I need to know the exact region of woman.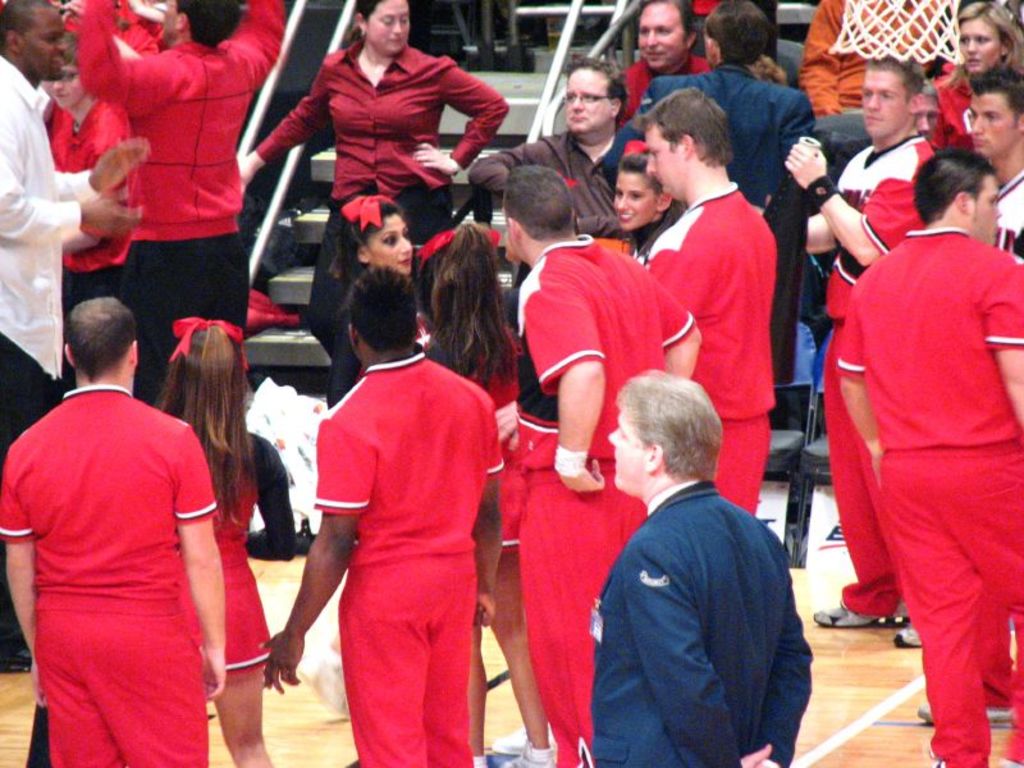
Region: x1=242, y1=0, x2=508, y2=394.
